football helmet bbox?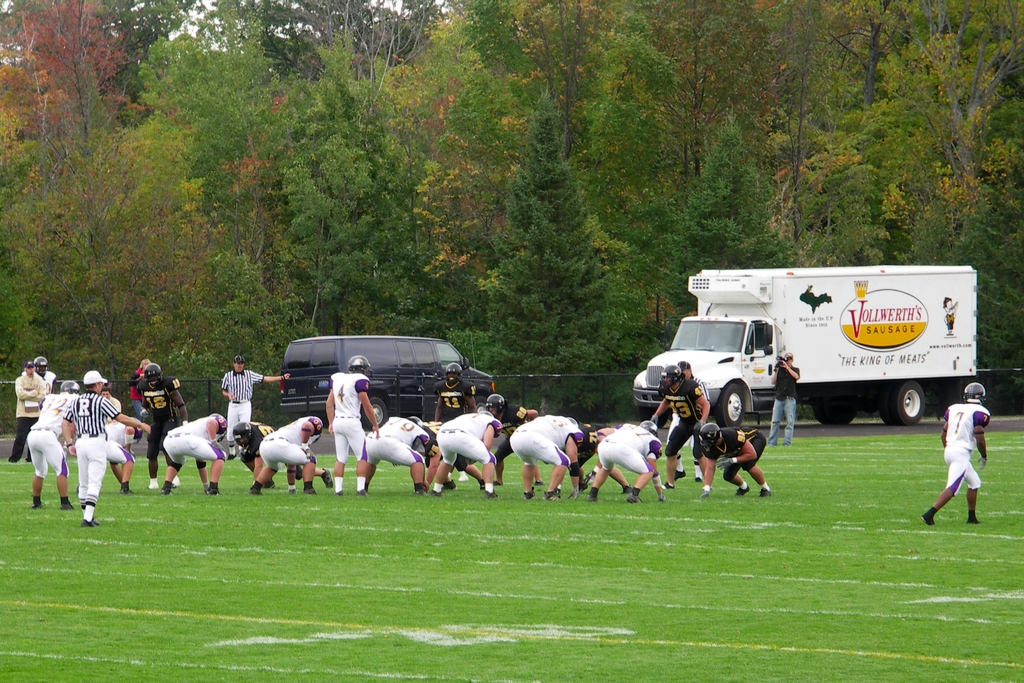
[left=349, top=353, right=375, bottom=377]
